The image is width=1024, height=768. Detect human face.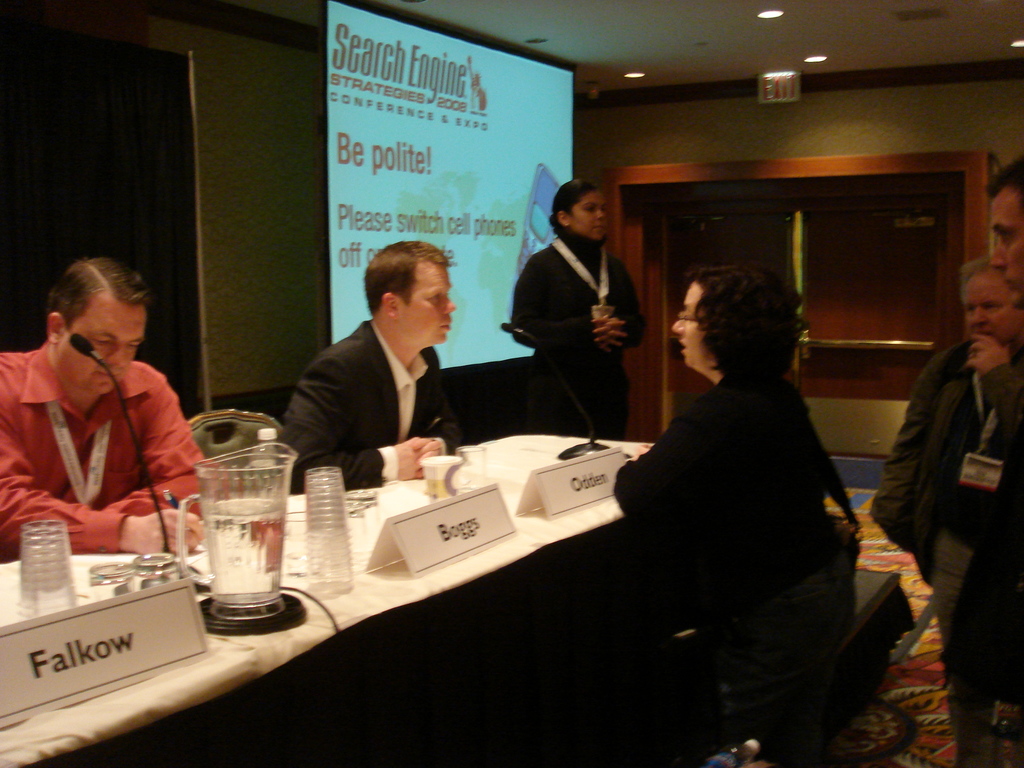
Detection: [673, 285, 715, 364].
